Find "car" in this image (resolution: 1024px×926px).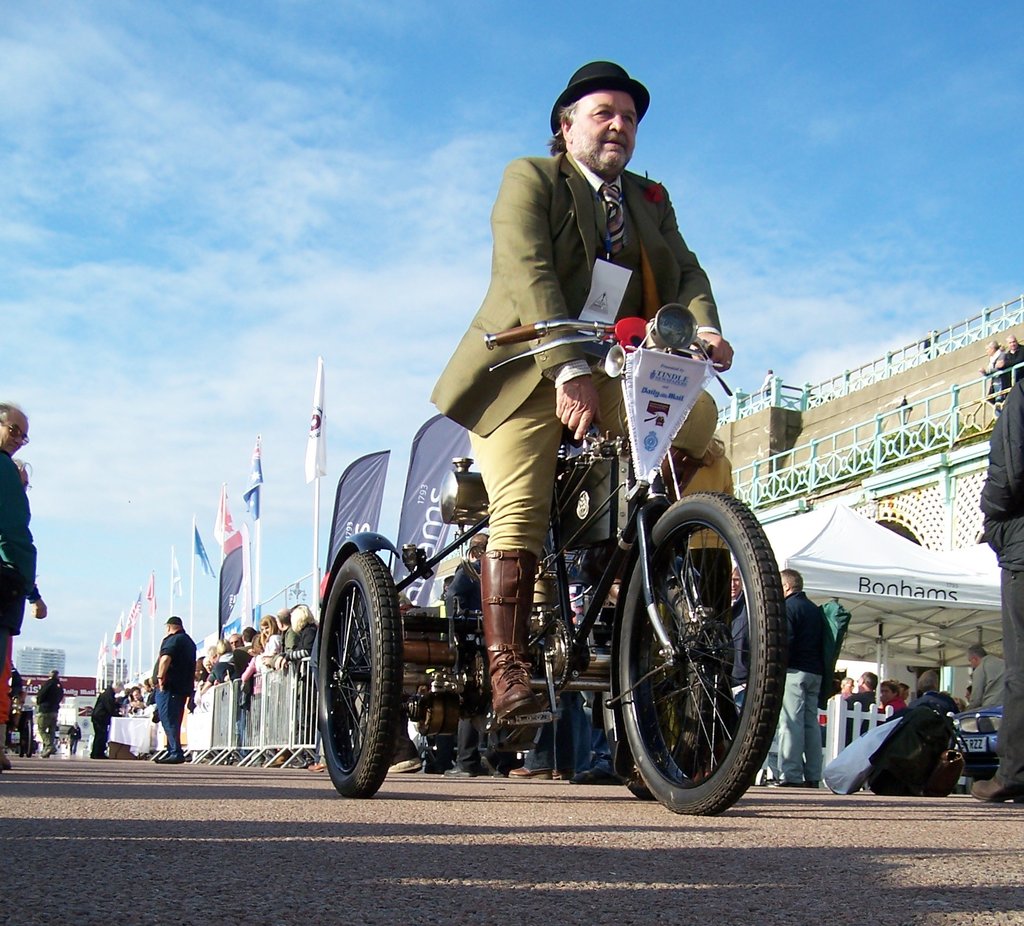
Rect(938, 699, 1007, 785).
